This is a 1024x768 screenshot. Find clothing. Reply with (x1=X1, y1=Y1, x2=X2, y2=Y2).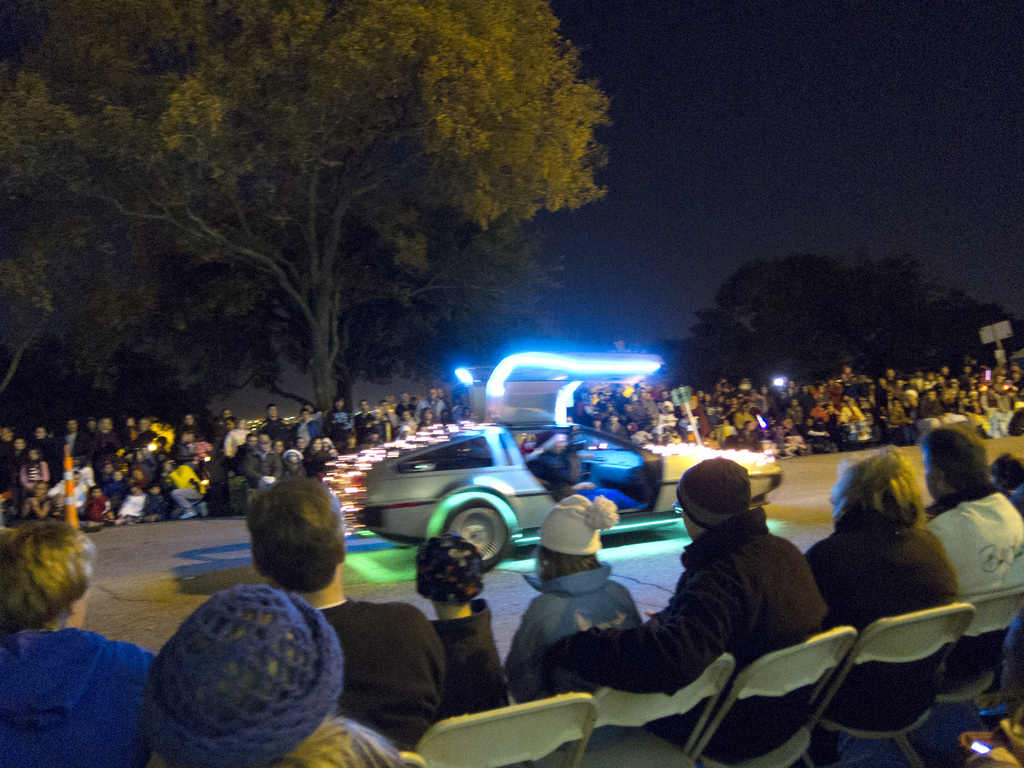
(x1=293, y1=421, x2=319, y2=435).
